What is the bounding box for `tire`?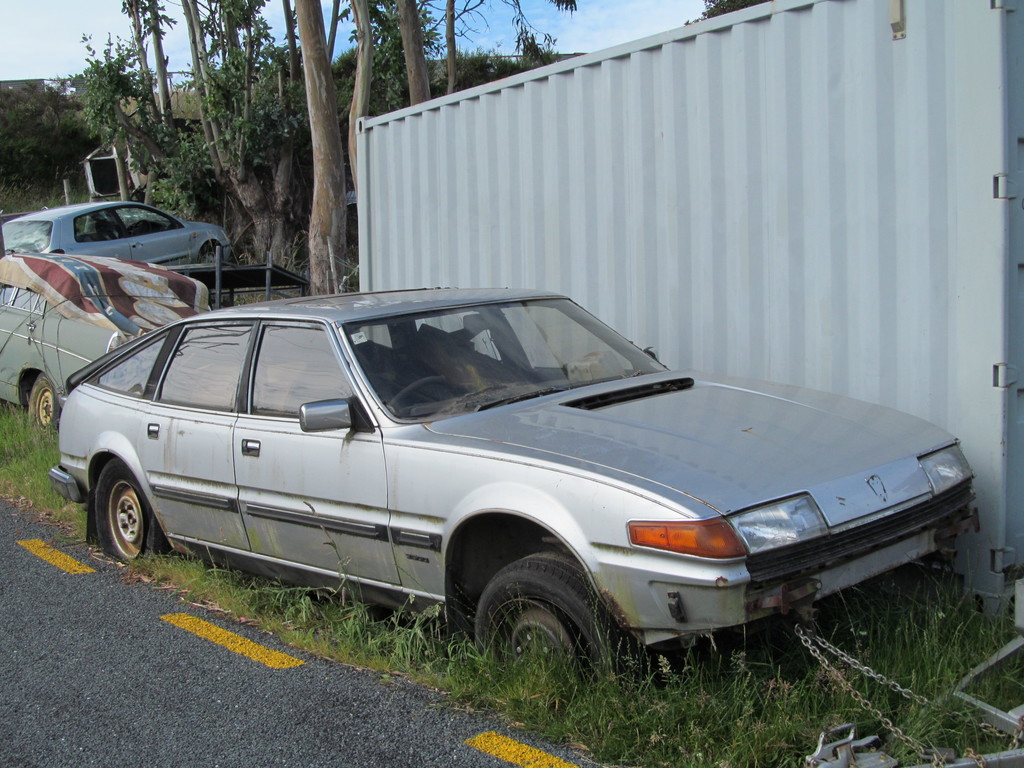
rect(27, 372, 54, 434).
